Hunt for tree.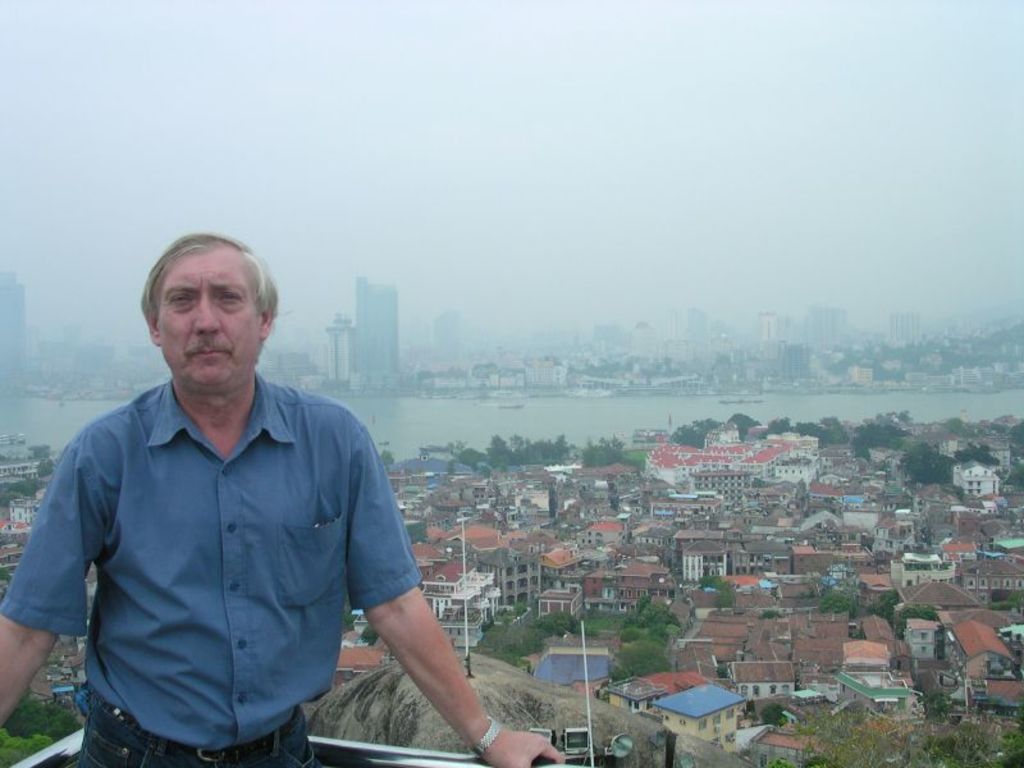
Hunted down at {"left": 897, "top": 608, "right": 942, "bottom": 639}.
